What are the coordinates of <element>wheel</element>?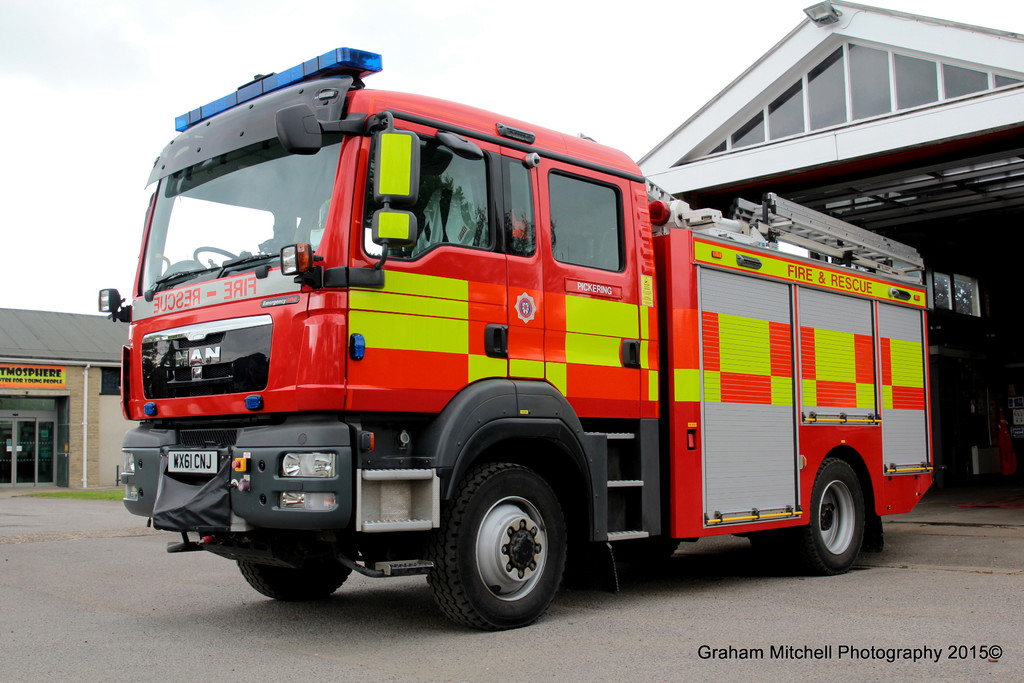
[left=748, top=459, right=863, bottom=575].
